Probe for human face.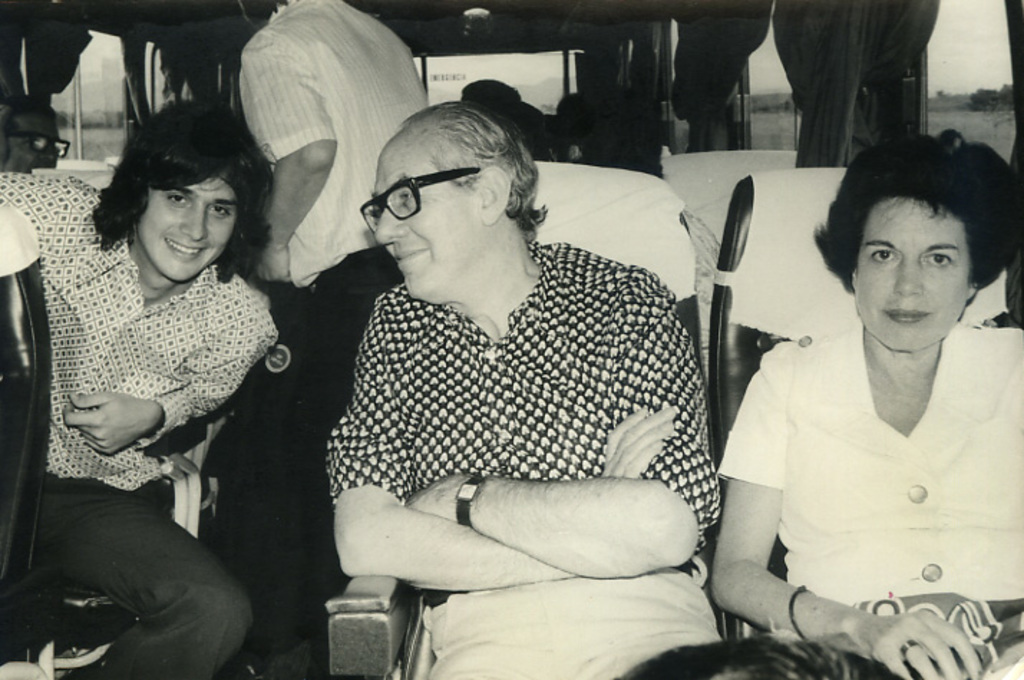
Probe result: x1=1 y1=103 x2=59 y2=172.
